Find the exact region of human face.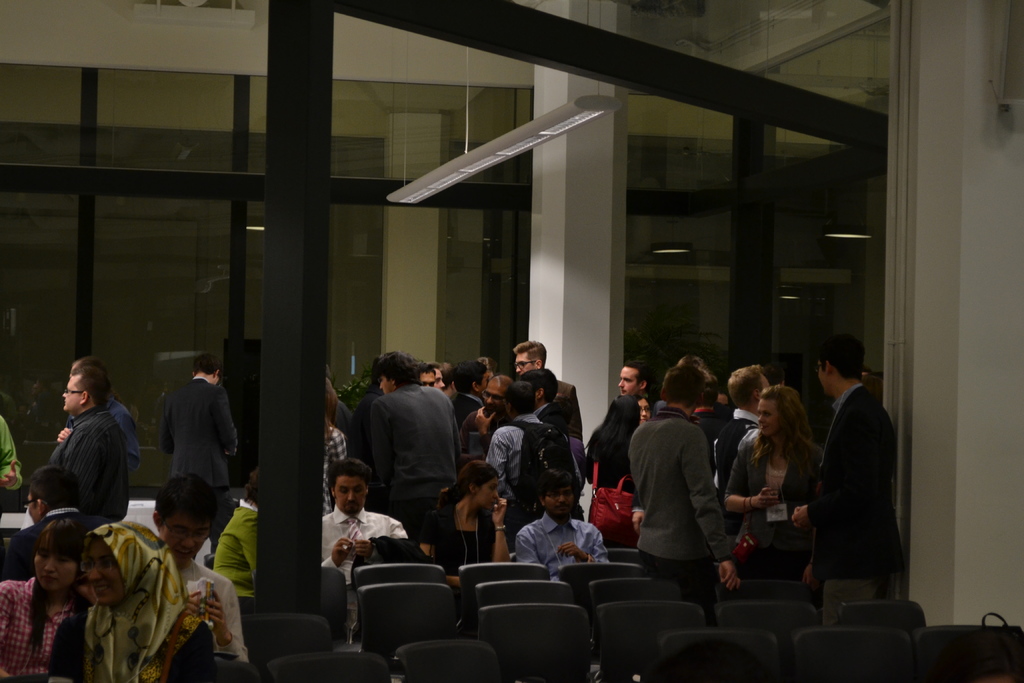
Exact region: (left=637, top=399, right=650, bottom=424).
